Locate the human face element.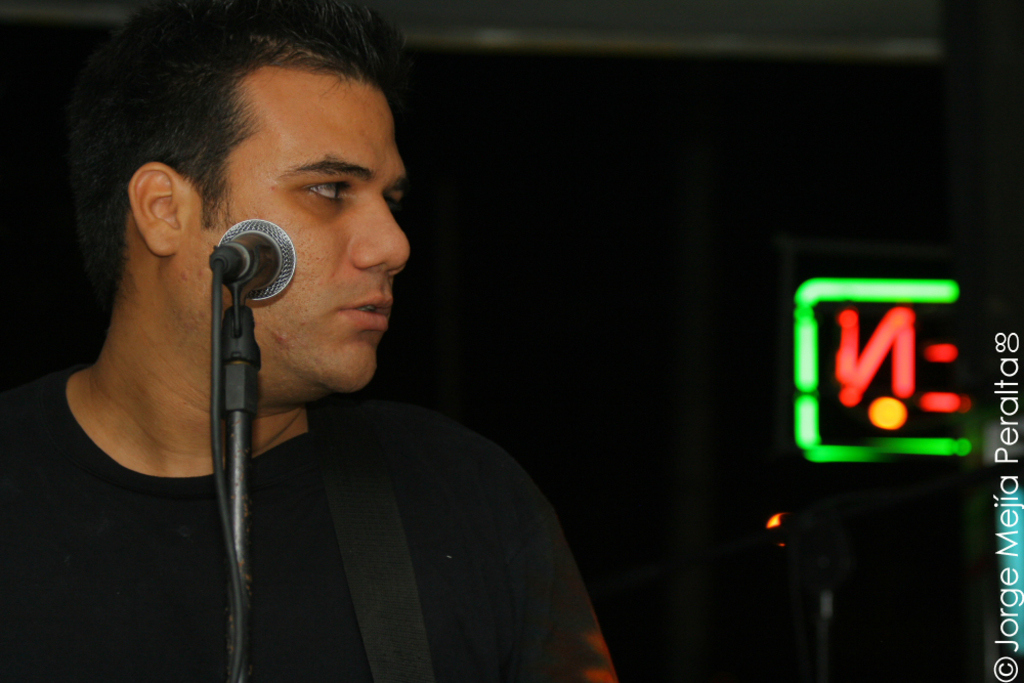
Element bbox: rect(194, 78, 411, 389).
